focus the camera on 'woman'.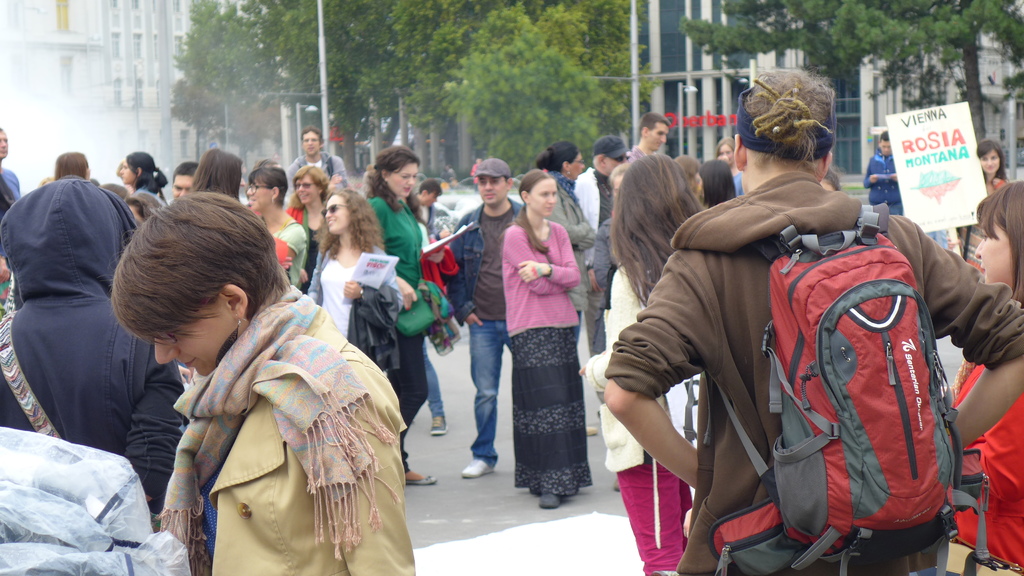
Focus region: 360:146:444:487.
